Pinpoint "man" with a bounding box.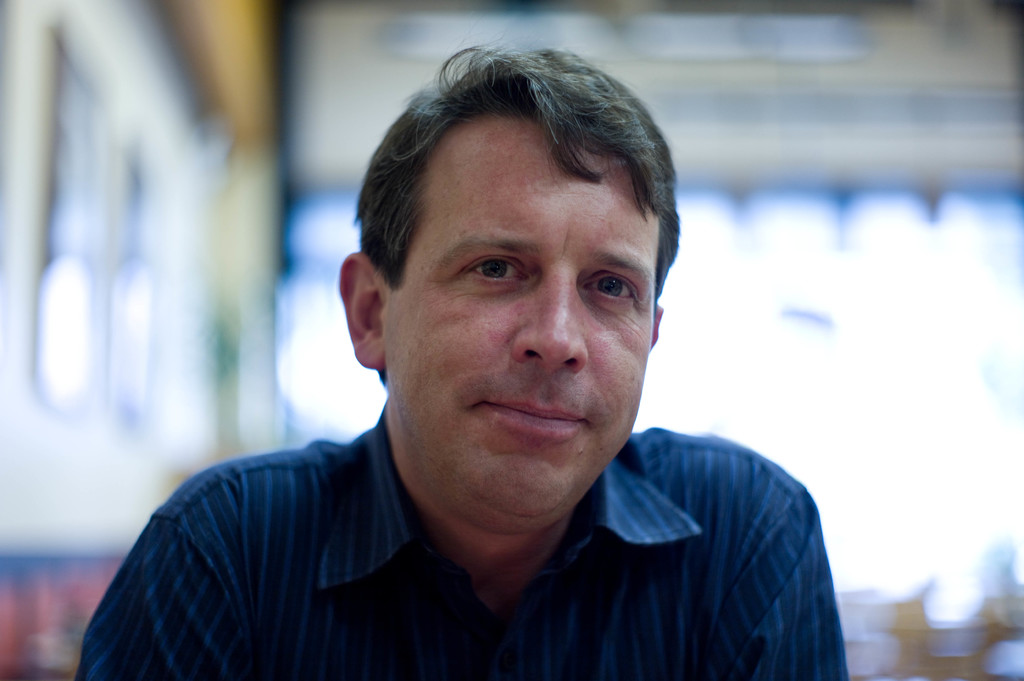
{"left": 70, "top": 58, "right": 860, "bottom": 671}.
